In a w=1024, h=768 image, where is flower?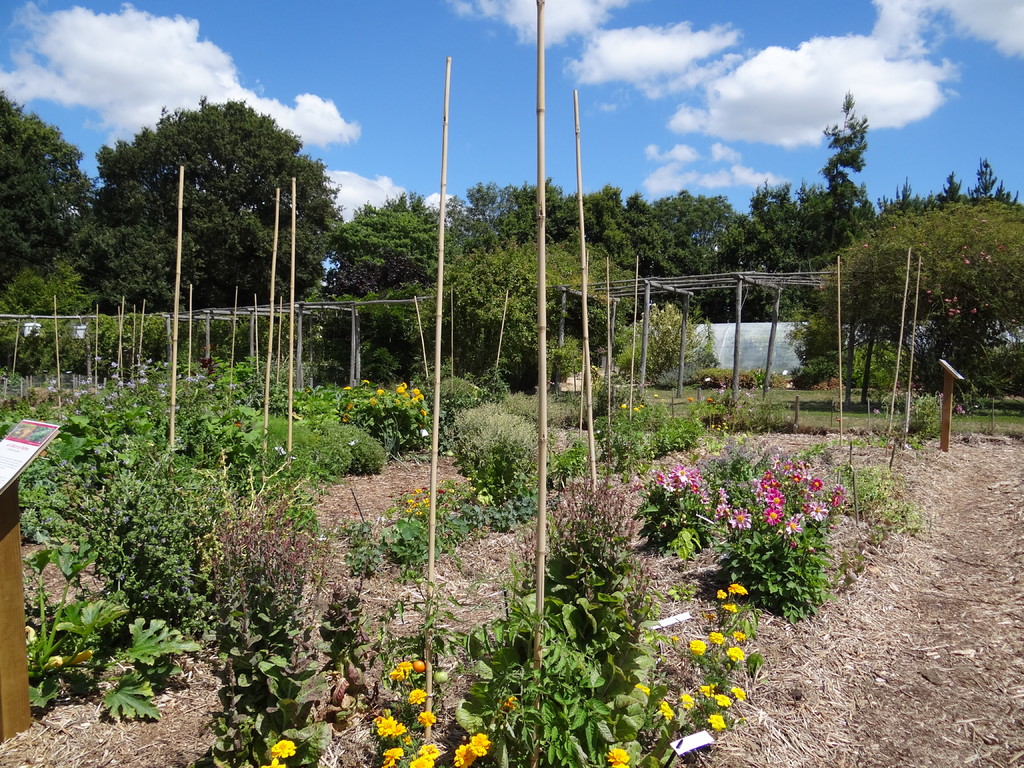
<bbox>677, 691, 696, 715</bbox>.
